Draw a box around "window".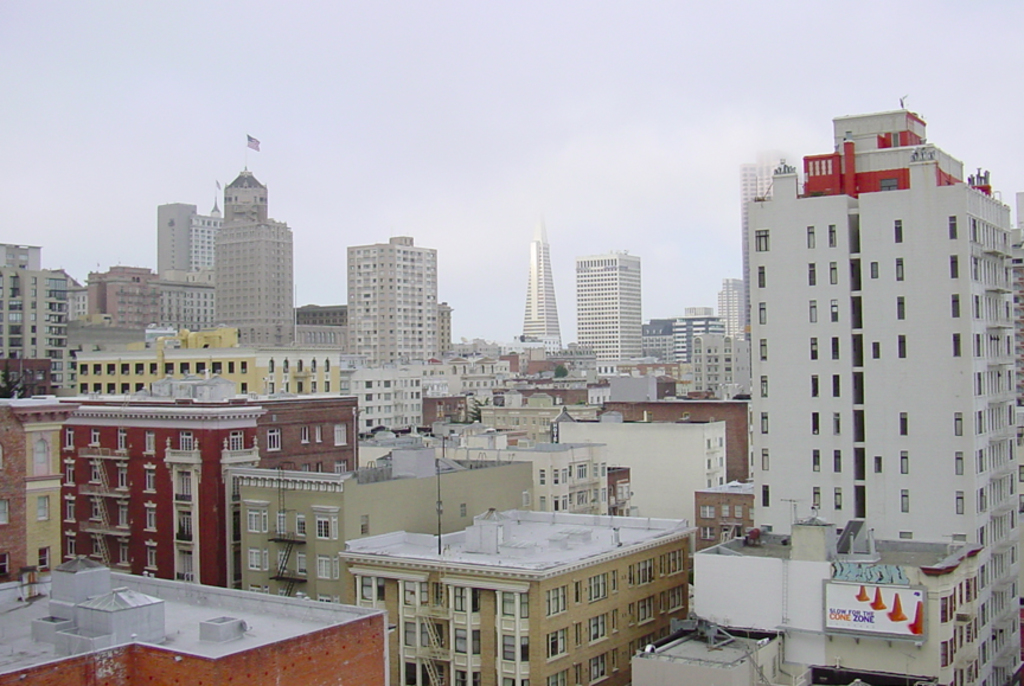
<region>953, 491, 960, 513</region>.
